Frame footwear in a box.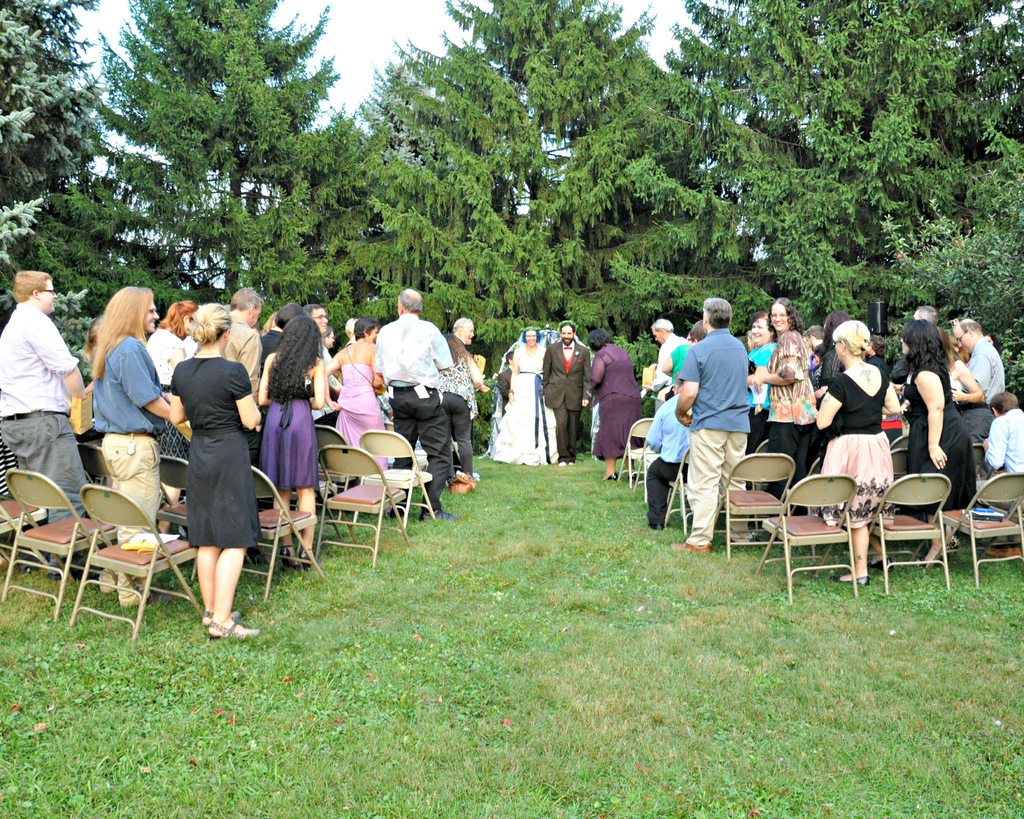
{"left": 209, "top": 619, "right": 258, "bottom": 639}.
